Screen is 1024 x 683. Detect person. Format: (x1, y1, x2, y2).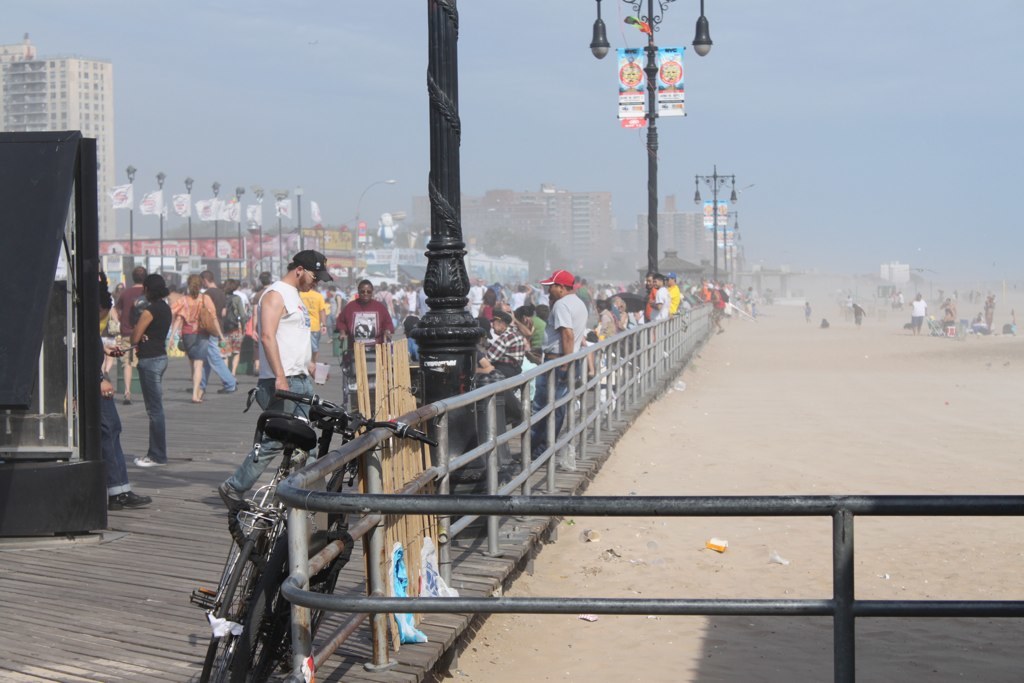
(79, 283, 146, 516).
